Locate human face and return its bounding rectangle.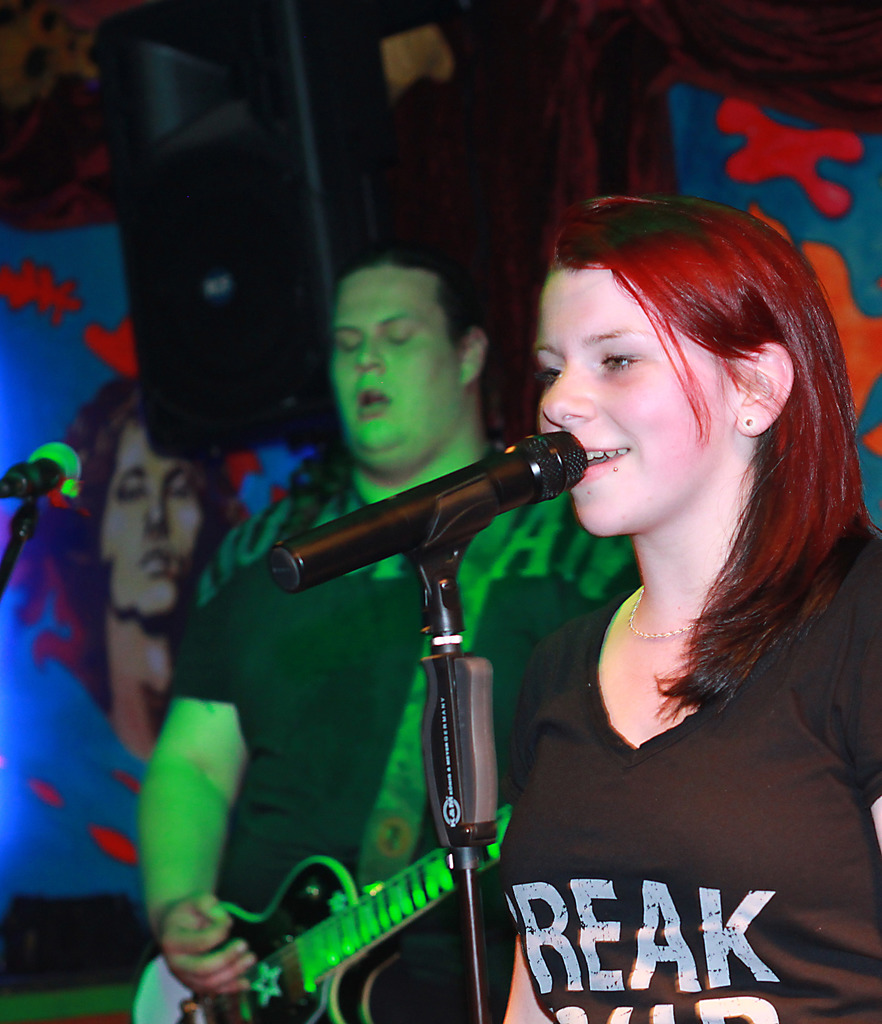
(x1=330, y1=270, x2=456, y2=462).
